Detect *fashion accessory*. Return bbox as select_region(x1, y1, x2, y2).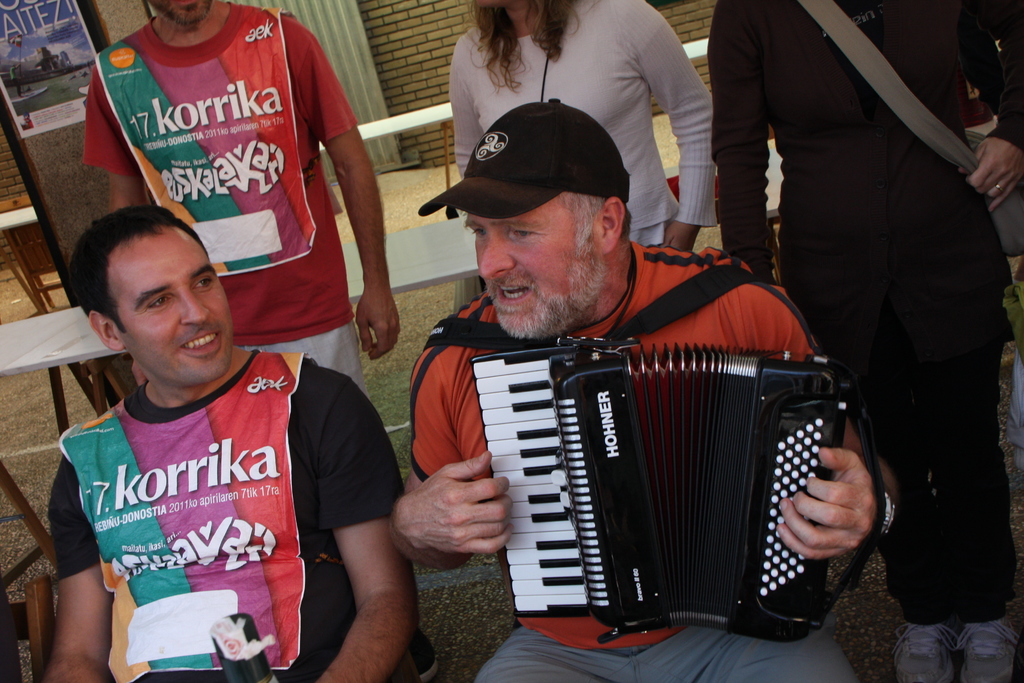
select_region(883, 491, 896, 534).
